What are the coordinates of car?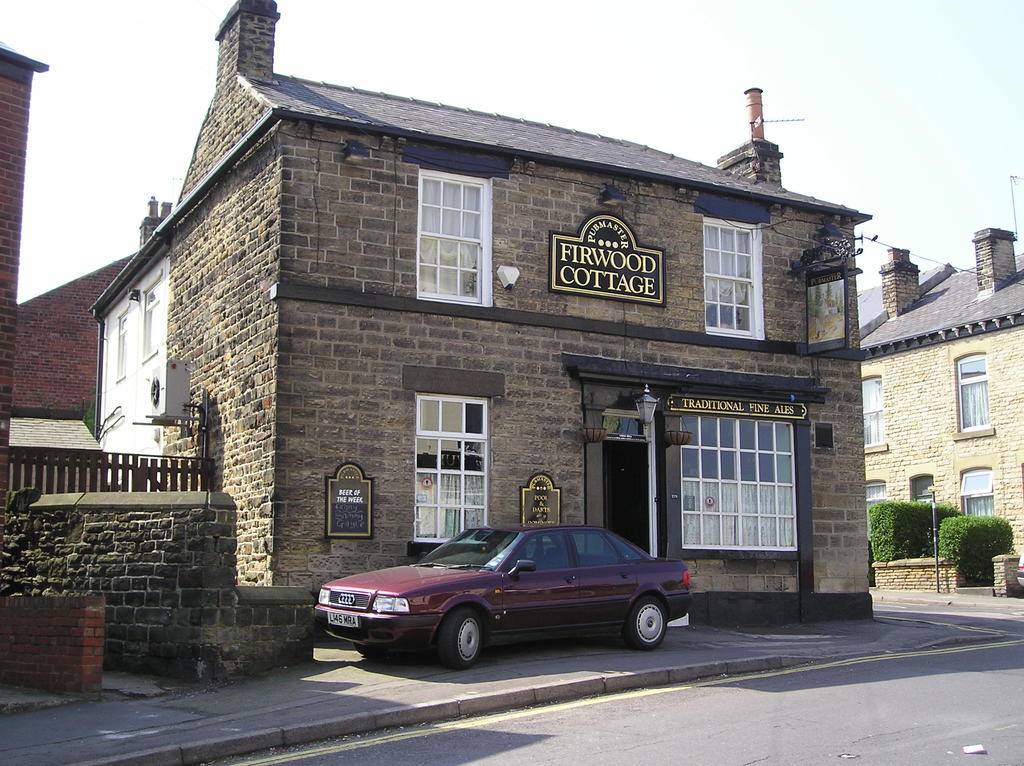
x1=313, y1=522, x2=691, y2=669.
